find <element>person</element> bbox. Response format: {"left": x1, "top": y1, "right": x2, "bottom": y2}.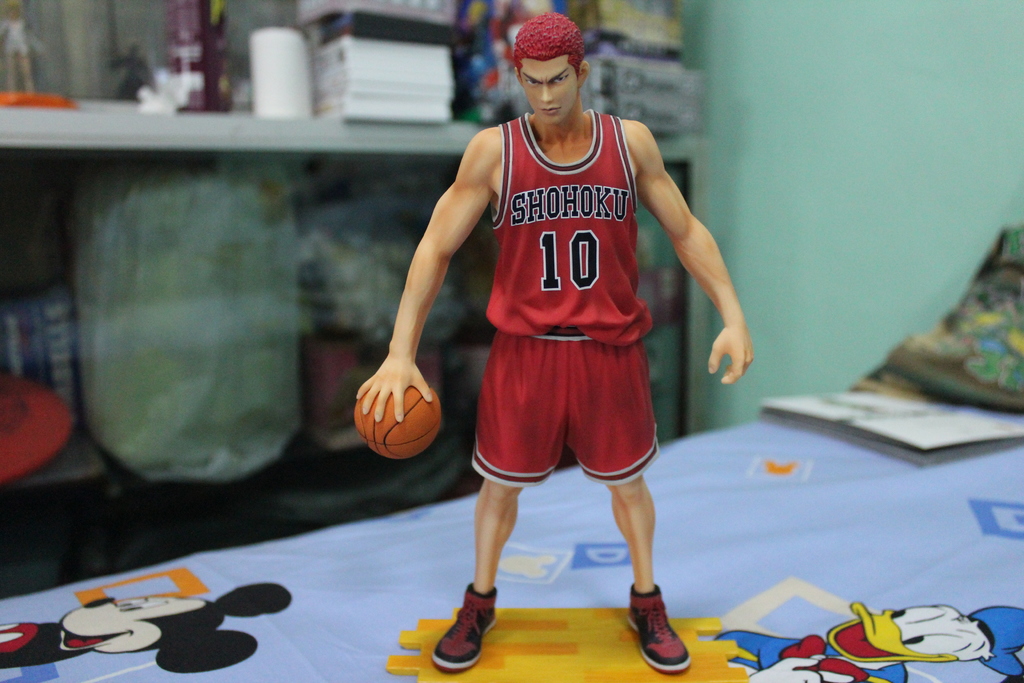
{"left": 354, "top": 6, "right": 755, "bottom": 675}.
